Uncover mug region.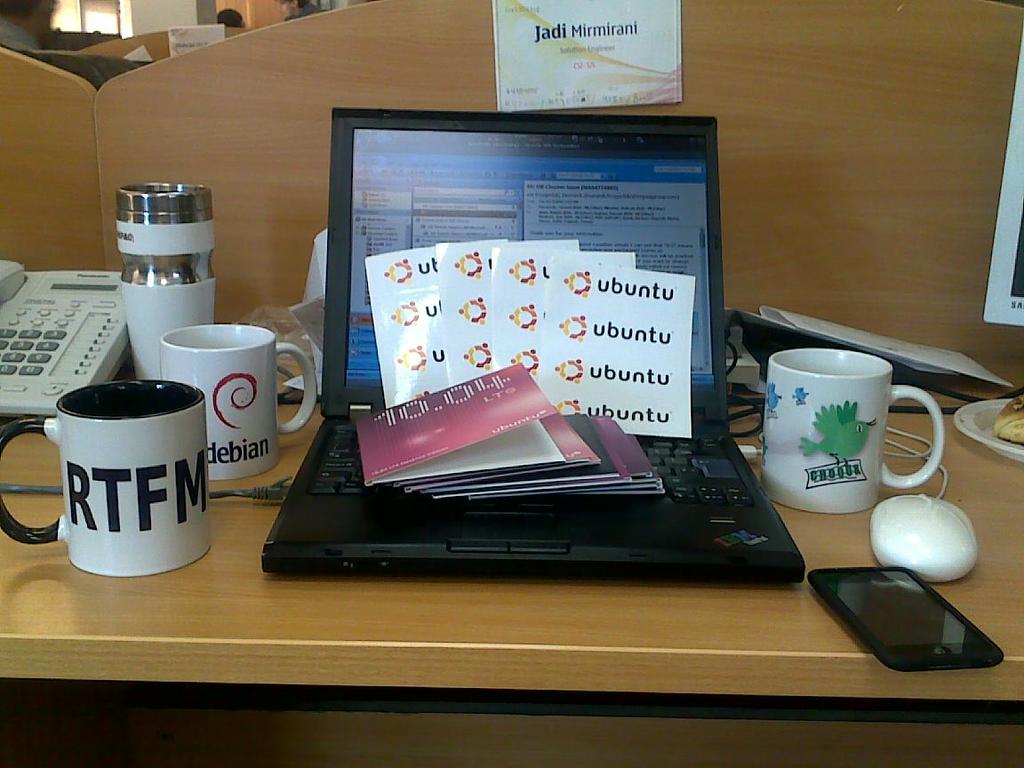
Uncovered: x1=0, y1=381, x2=215, y2=578.
